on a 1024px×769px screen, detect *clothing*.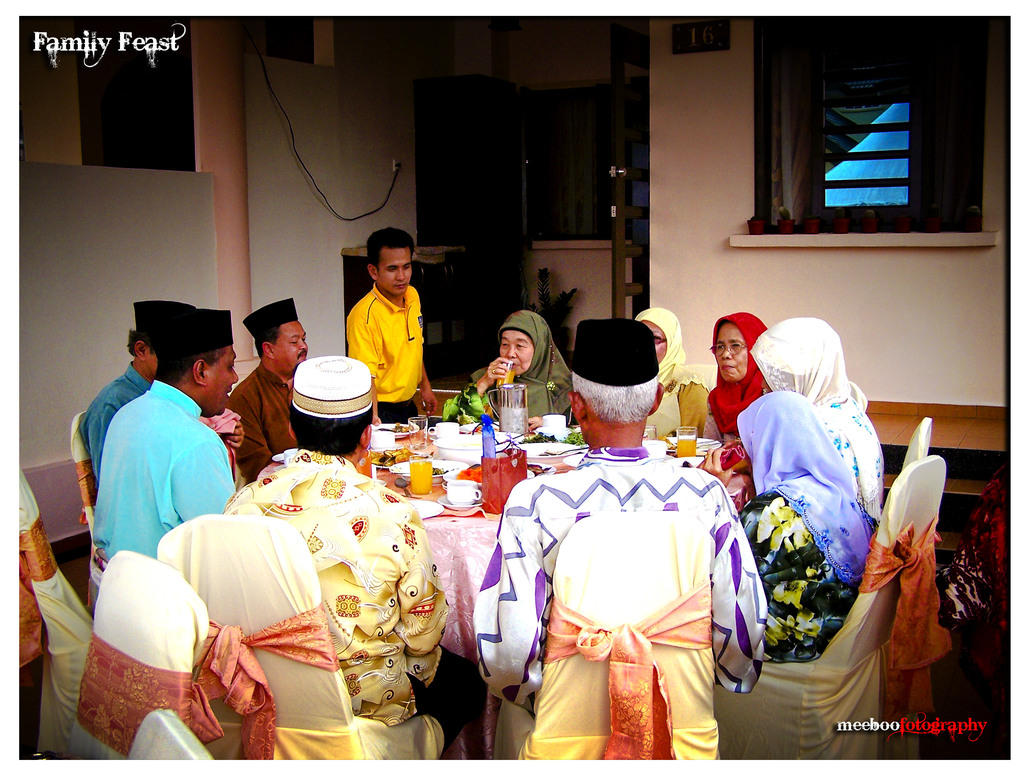
<region>152, 304, 235, 355</region>.
